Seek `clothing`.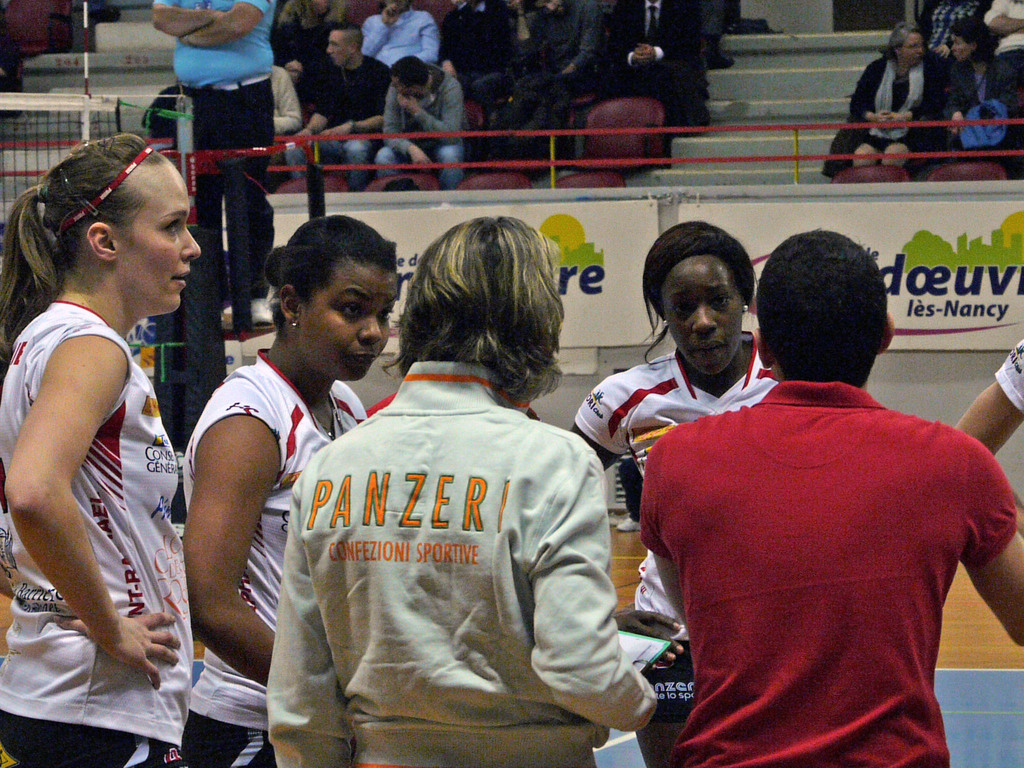
bbox(258, 362, 646, 767).
